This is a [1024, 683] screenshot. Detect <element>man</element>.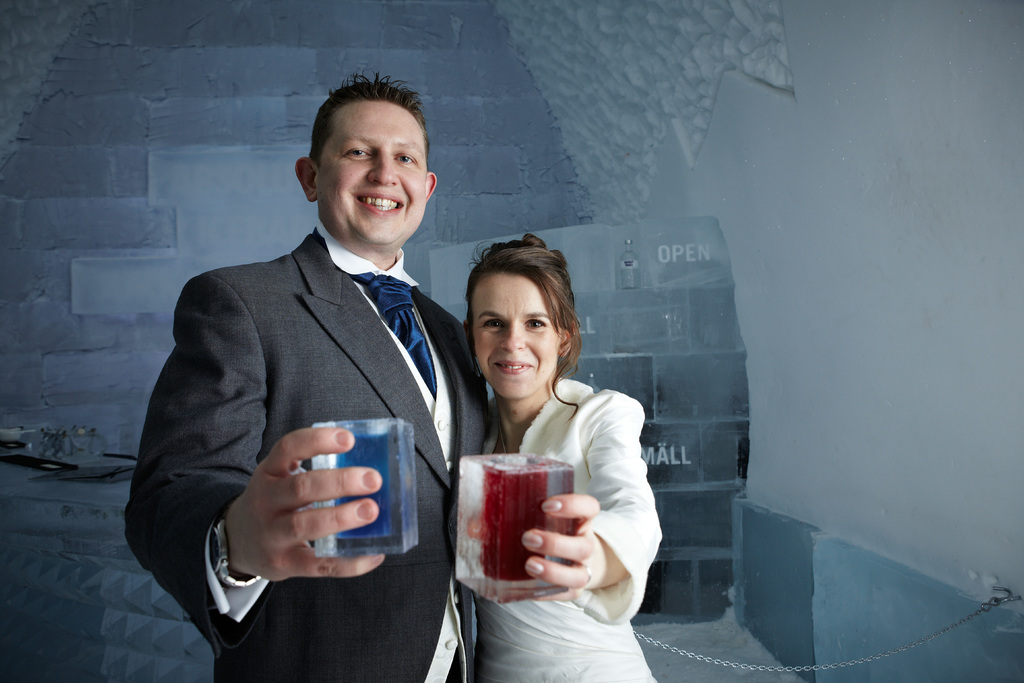
(x1=118, y1=74, x2=499, y2=682).
